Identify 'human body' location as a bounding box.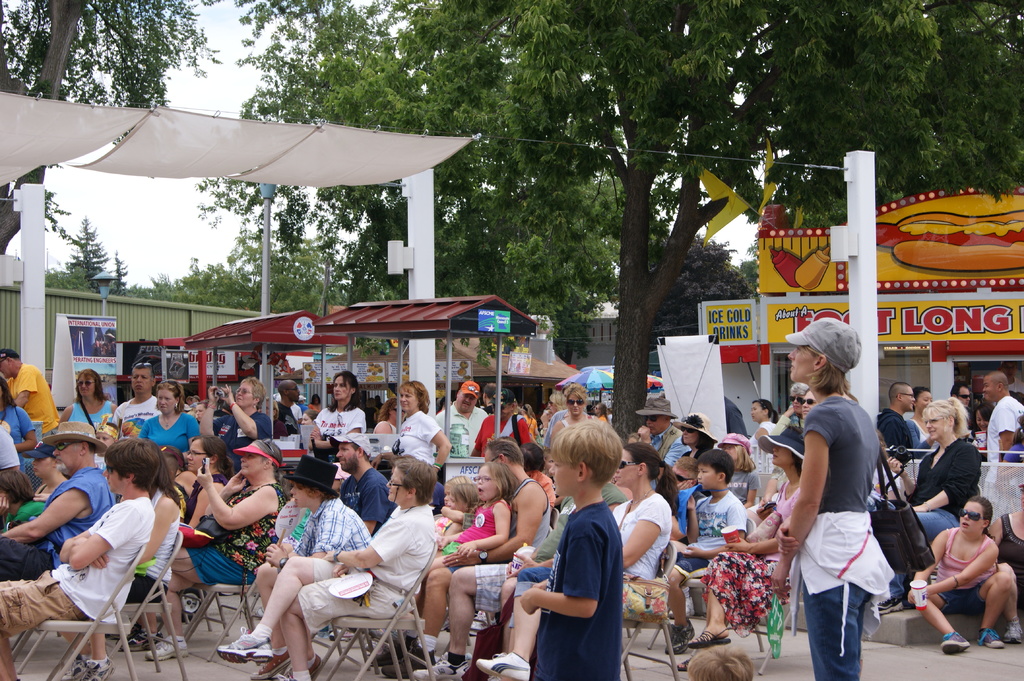
locate(28, 429, 63, 495).
